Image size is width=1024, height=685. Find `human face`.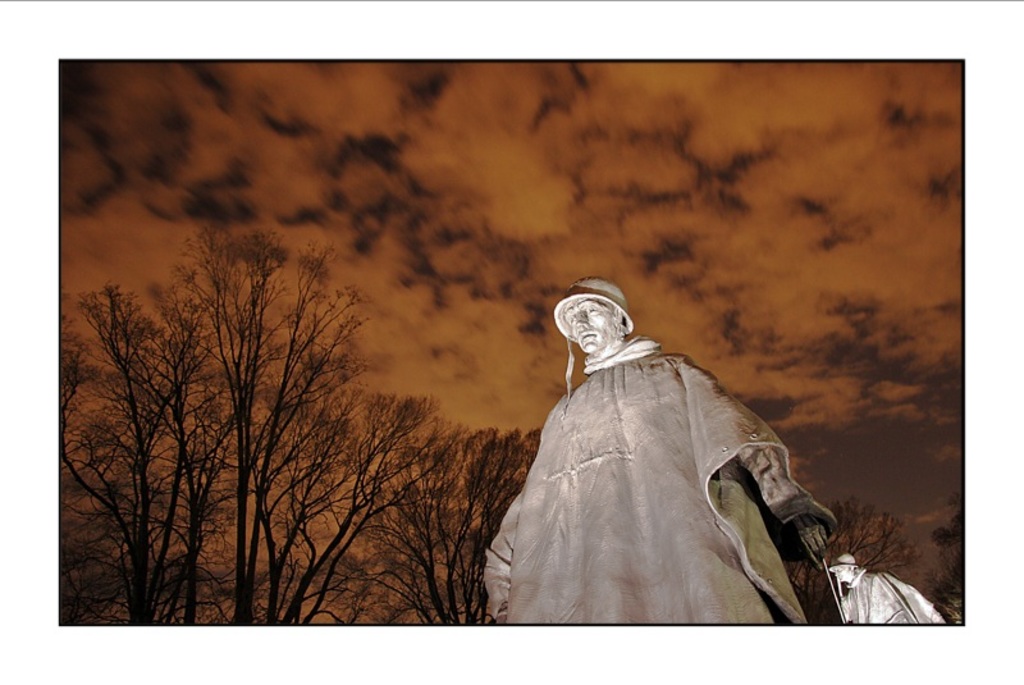
region(564, 298, 613, 352).
